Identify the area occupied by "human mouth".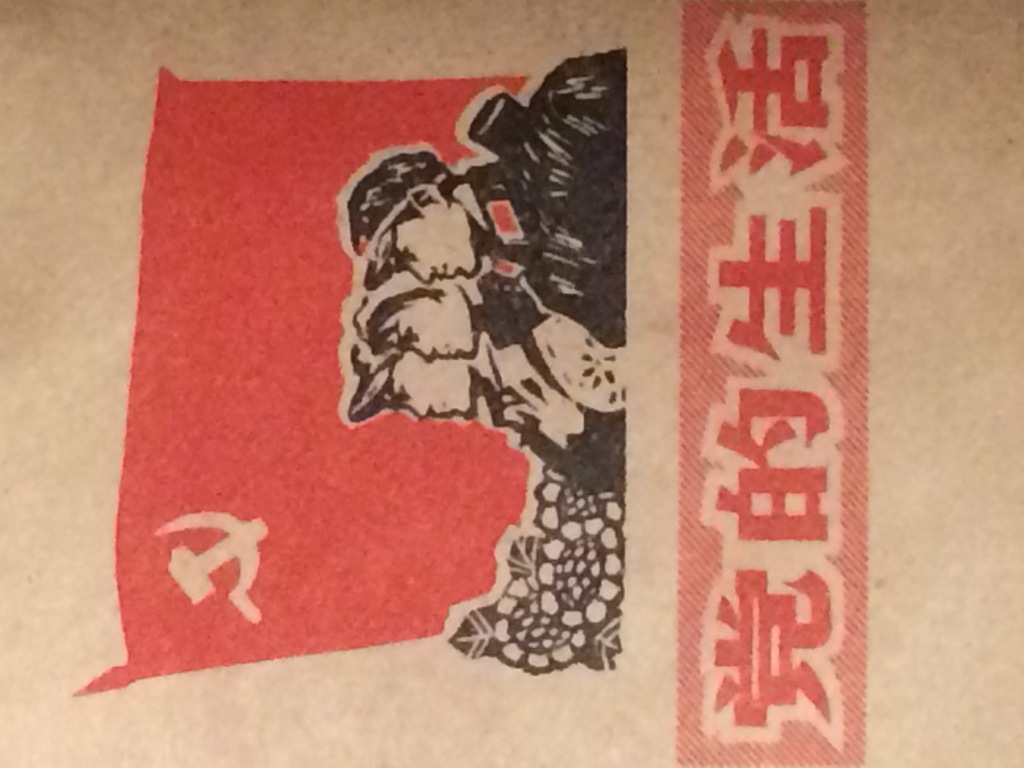
Area: x1=441 y1=263 x2=449 y2=276.
